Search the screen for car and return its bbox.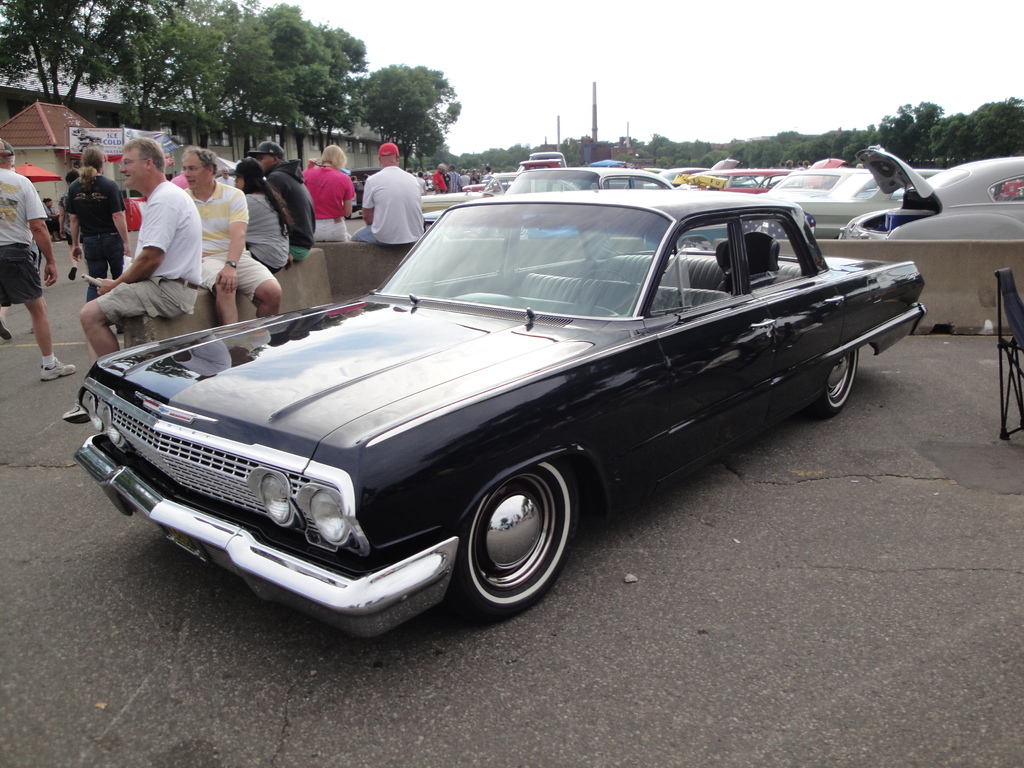
Found: [62, 188, 927, 641].
